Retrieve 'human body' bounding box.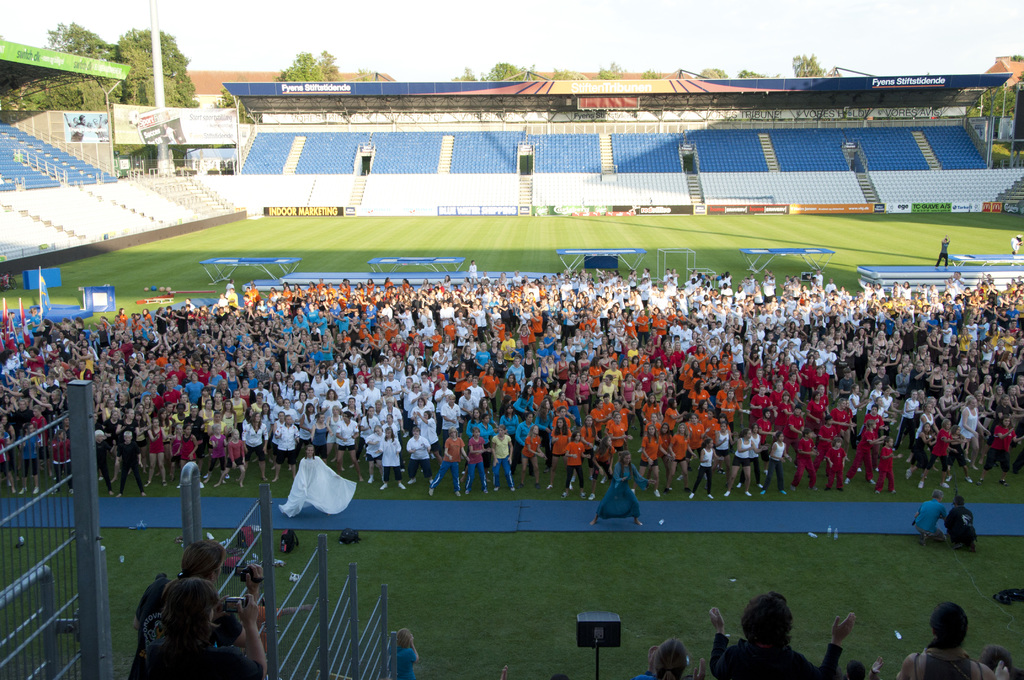
Bounding box: <bbox>515, 405, 530, 426</bbox>.
